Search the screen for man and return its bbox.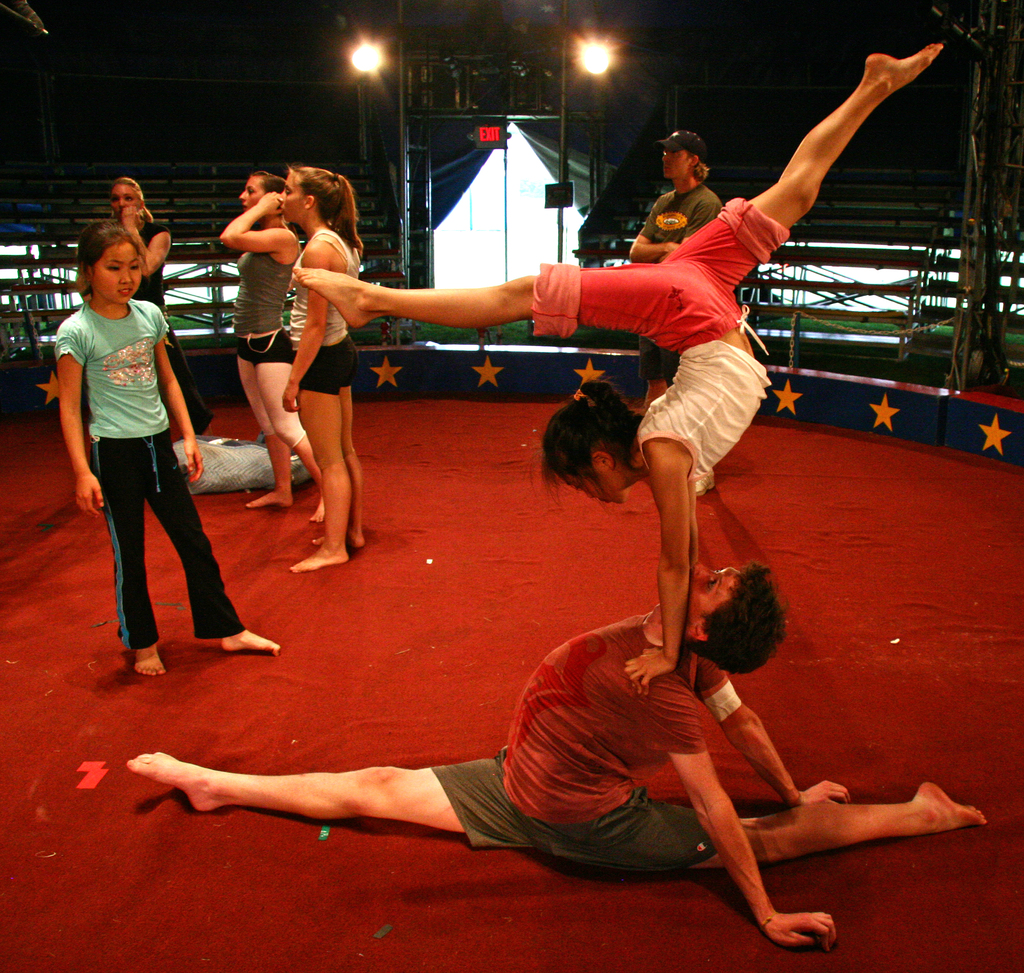
Found: [x1=122, y1=556, x2=987, y2=952].
